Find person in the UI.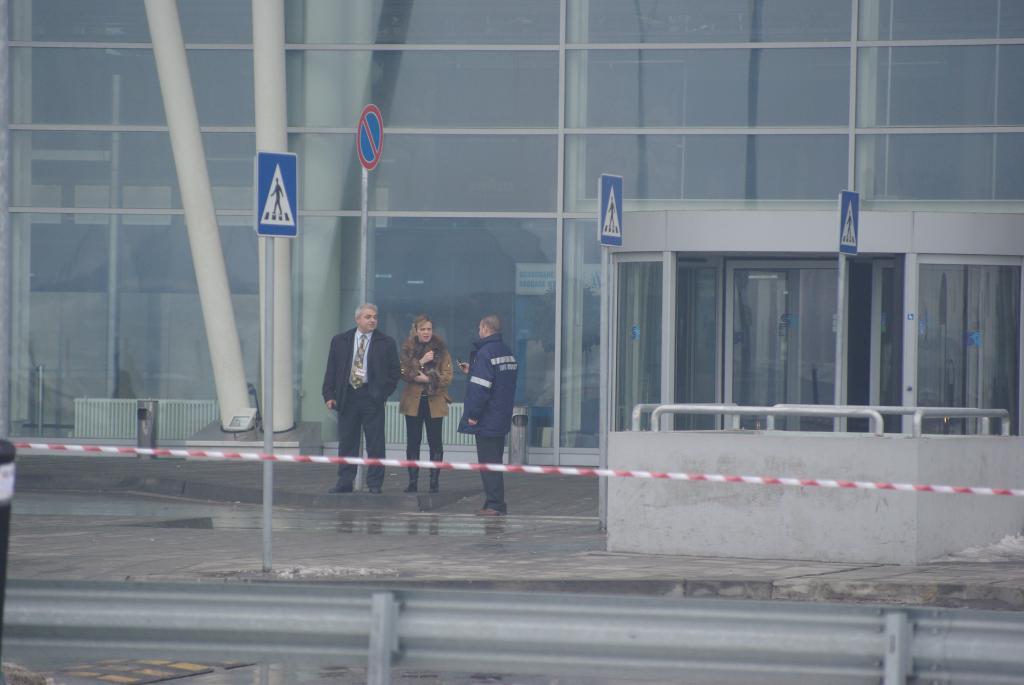
UI element at [left=319, top=303, right=403, bottom=491].
